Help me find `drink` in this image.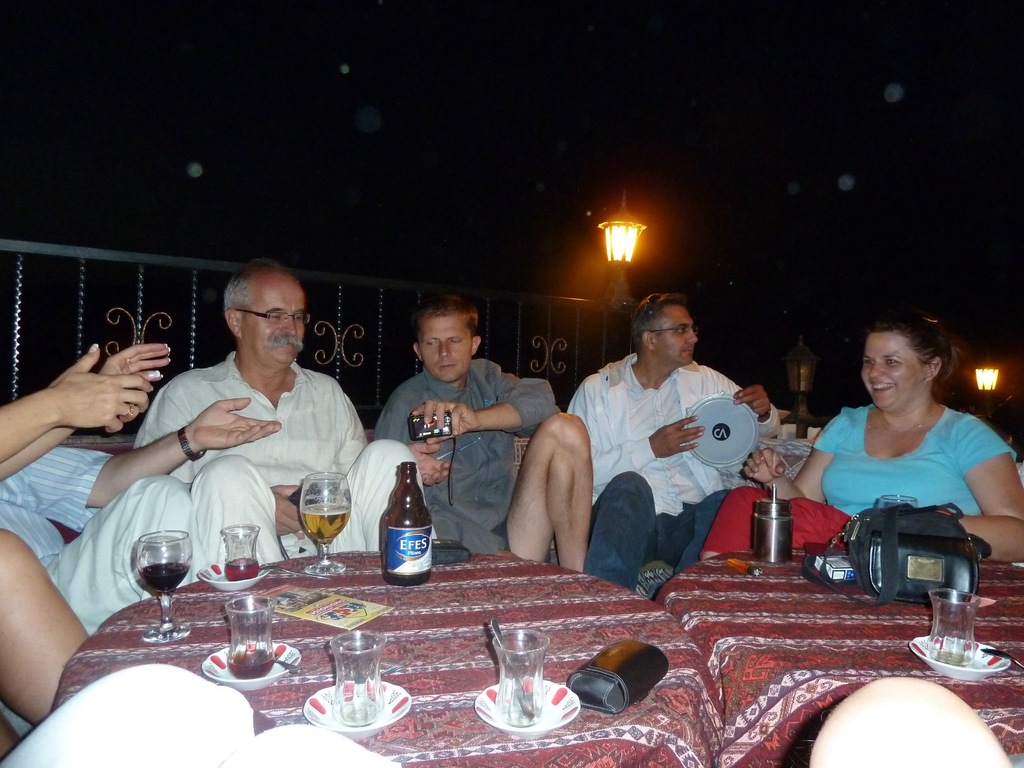
Found it: bbox=[218, 521, 266, 583].
